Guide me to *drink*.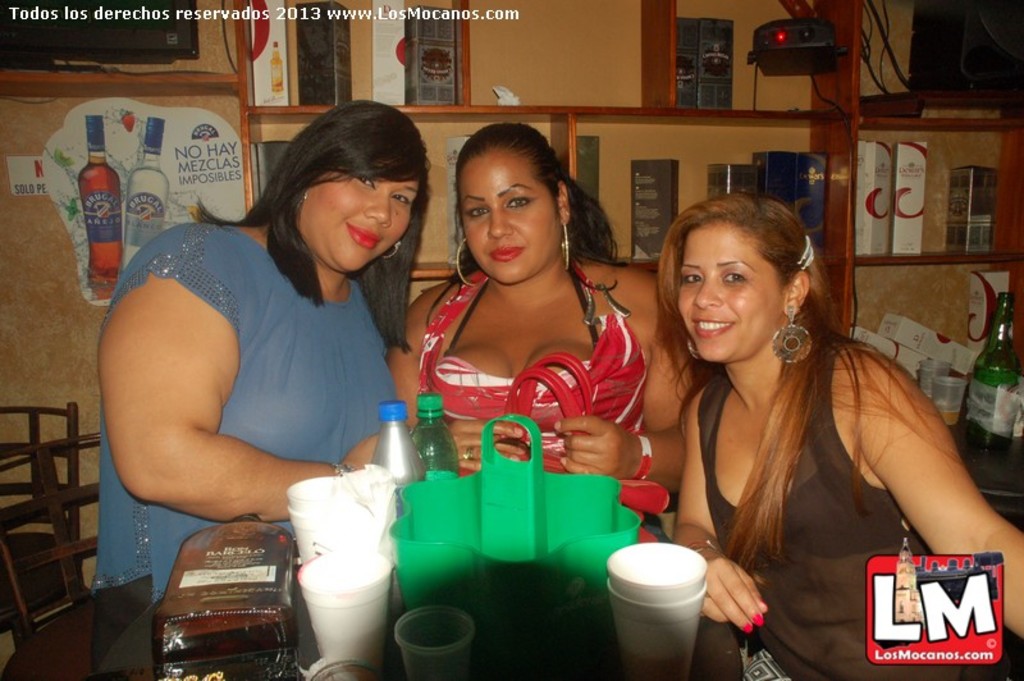
Guidance: bbox=[608, 527, 731, 664].
